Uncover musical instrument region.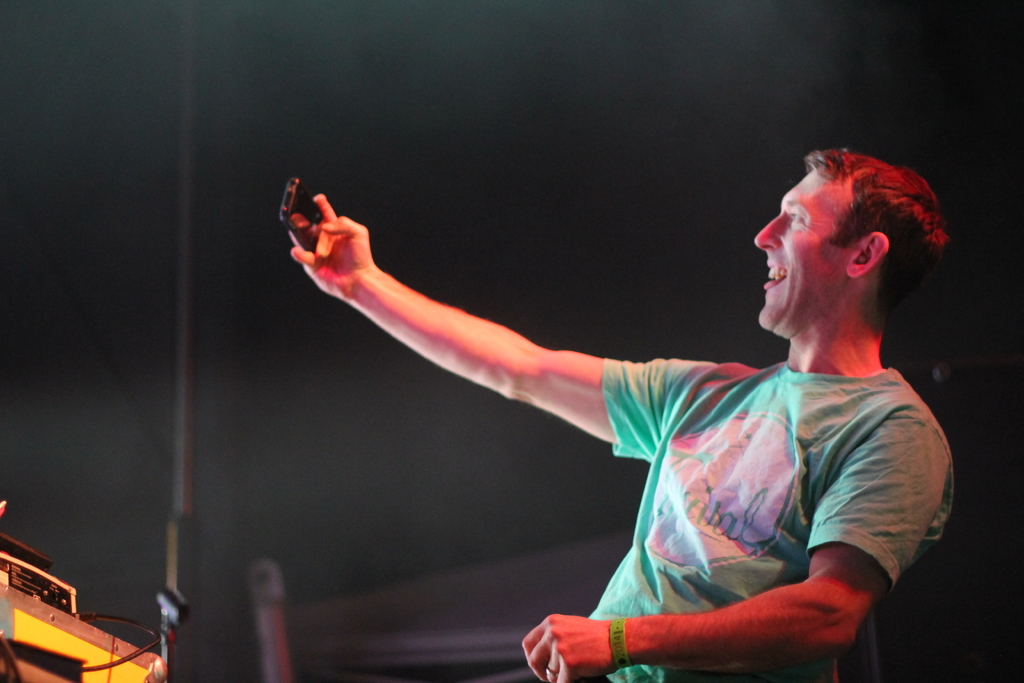
Uncovered: (0, 500, 172, 682).
